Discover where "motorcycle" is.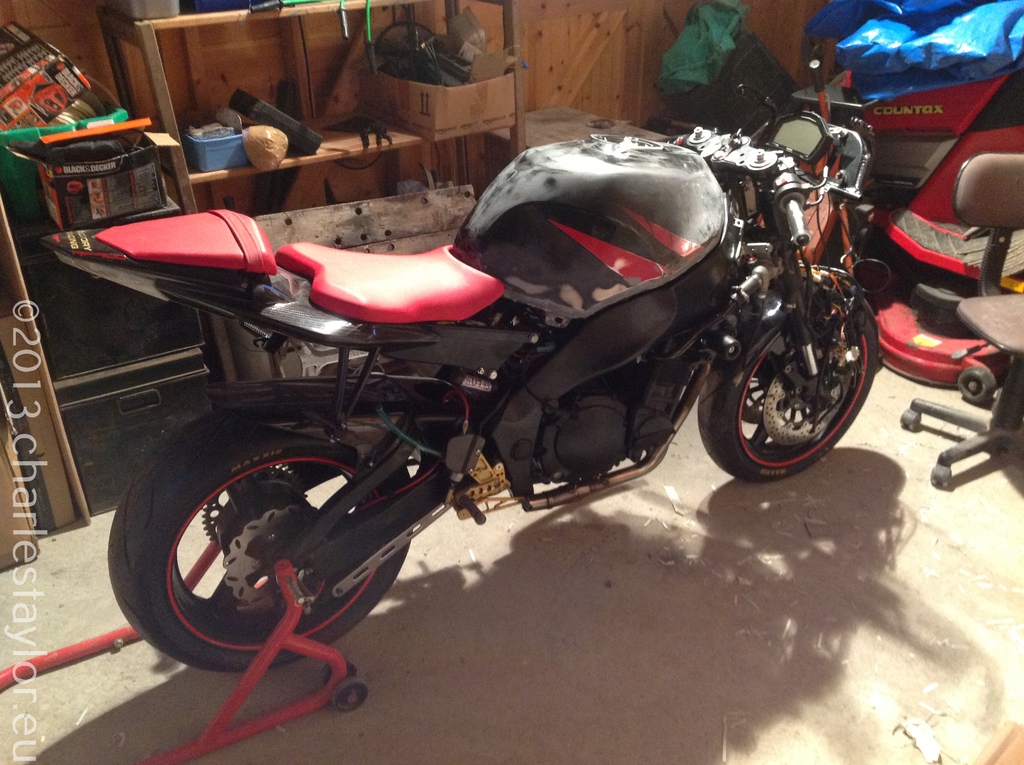
Discovered at x1=43, y1=74, x2=1005, y2=696.
